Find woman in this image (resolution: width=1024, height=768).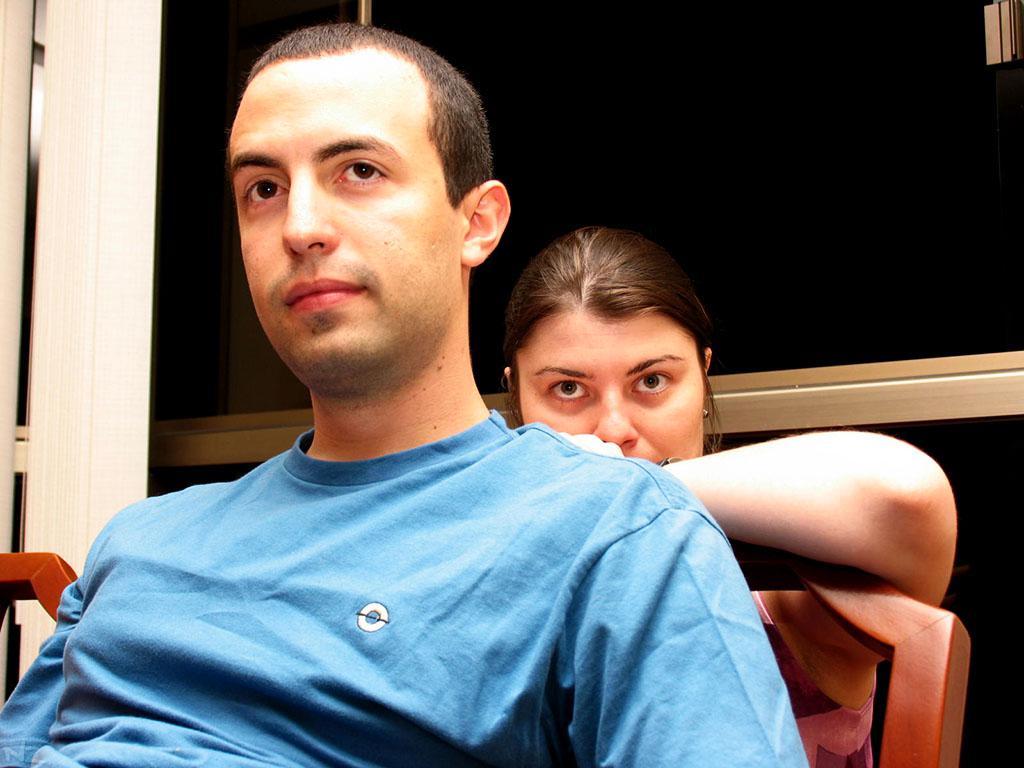
(left=495, top=208, right=962, bottom=599).
